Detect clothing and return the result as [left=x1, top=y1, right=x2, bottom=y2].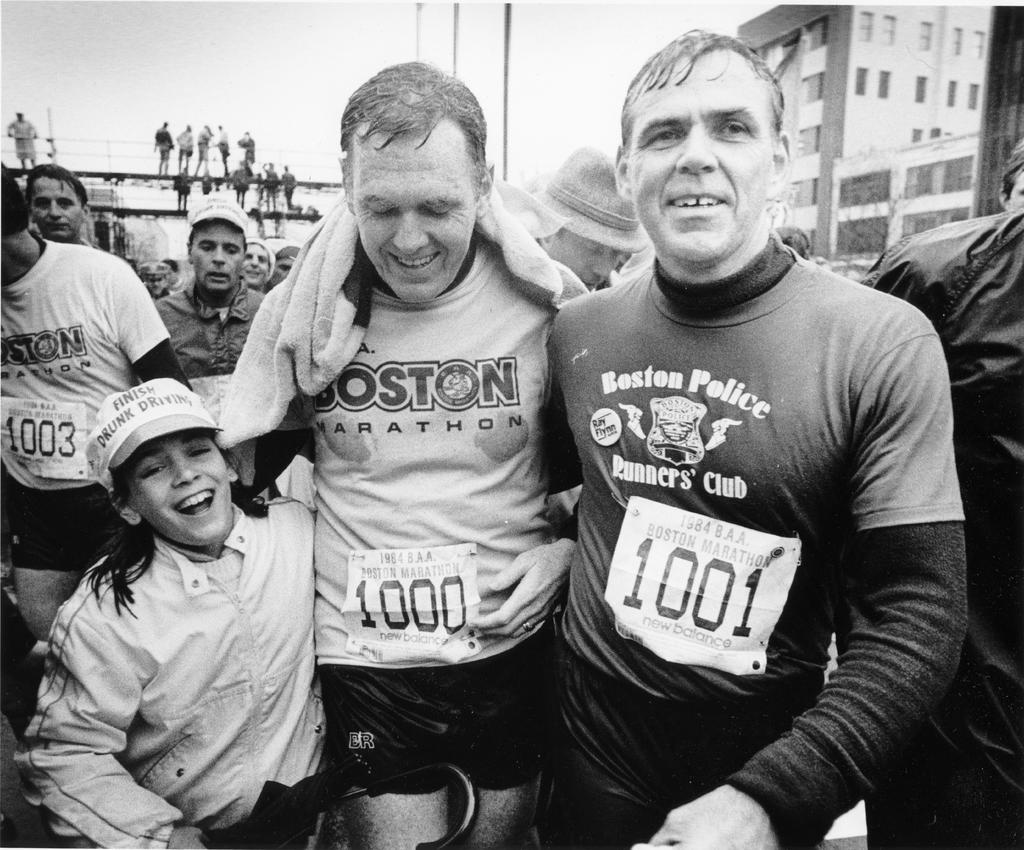
[left=160, top=273, right=256, bottom=372].
